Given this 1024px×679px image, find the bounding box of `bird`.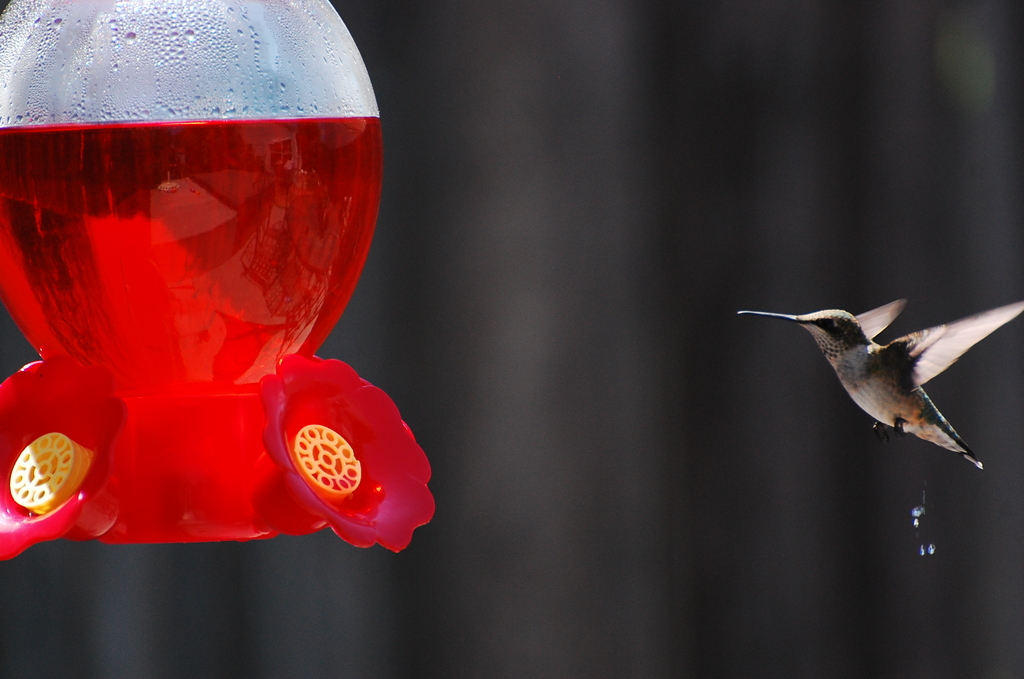
bbox=[758, 302, 997, 463].
